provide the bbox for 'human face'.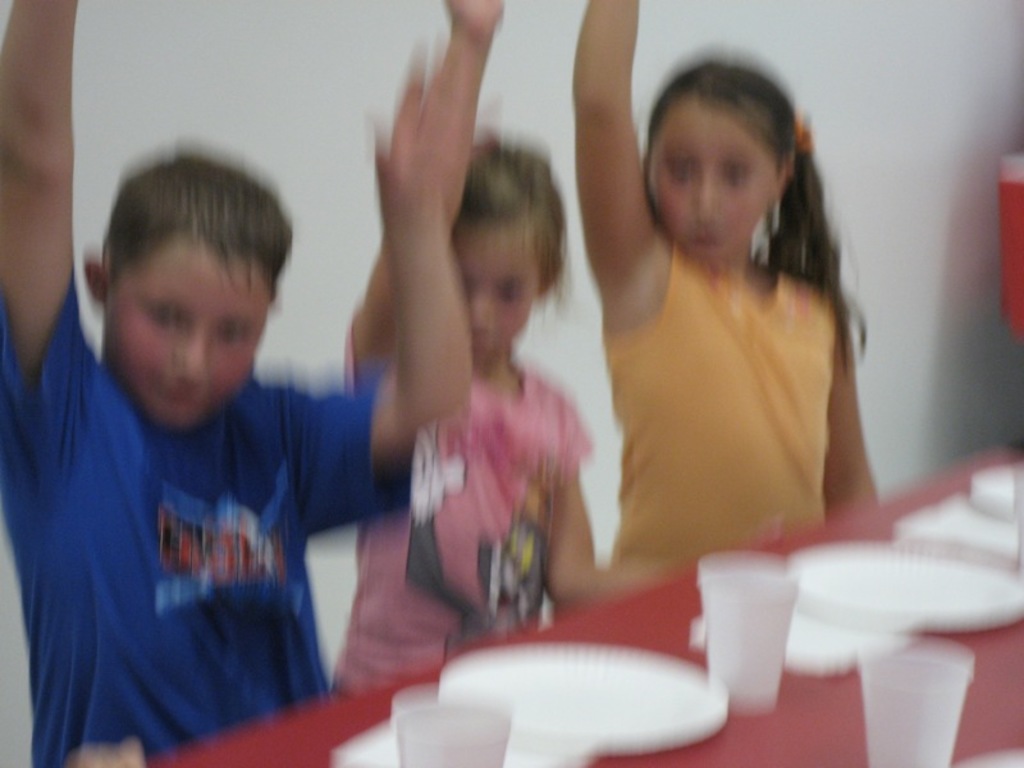
451/229/535/360.
